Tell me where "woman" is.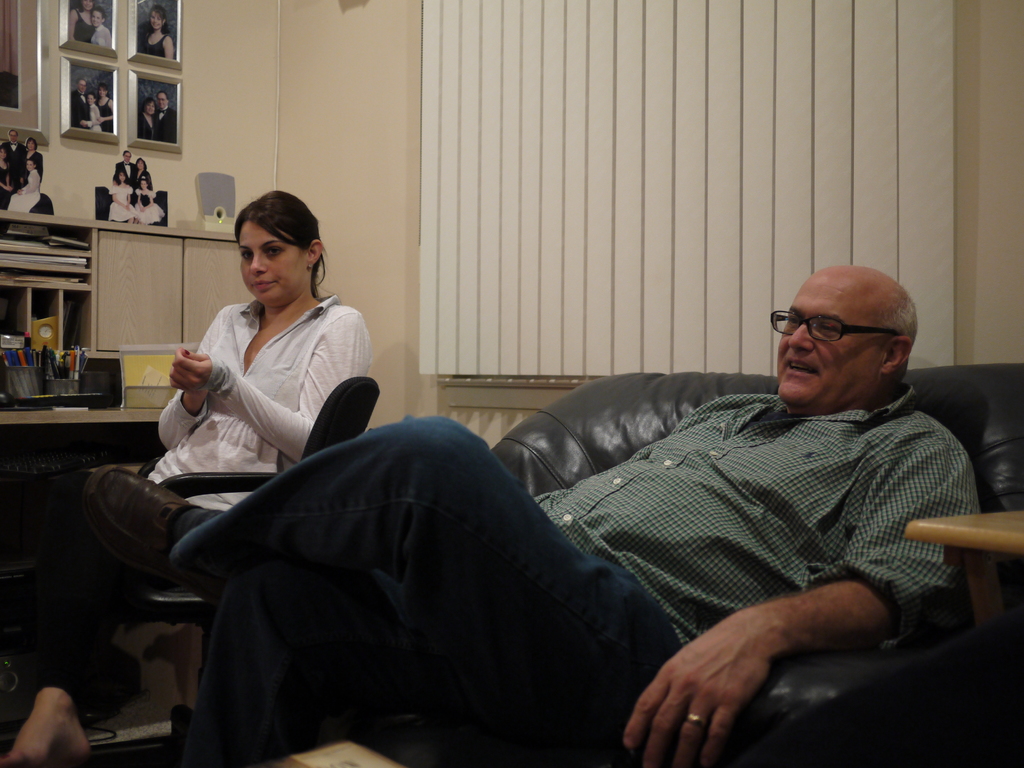
"woman" is at Rect(95, 81, 116, 136).
